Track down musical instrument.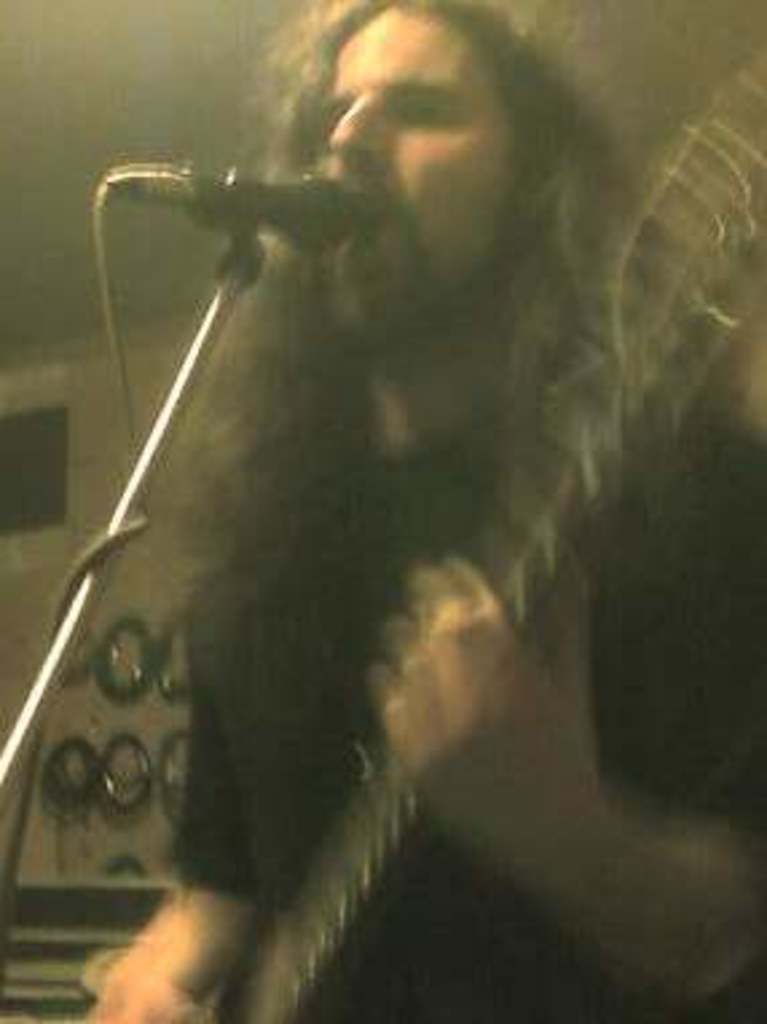
Tracked to region(212, 59, 764, 1021).
